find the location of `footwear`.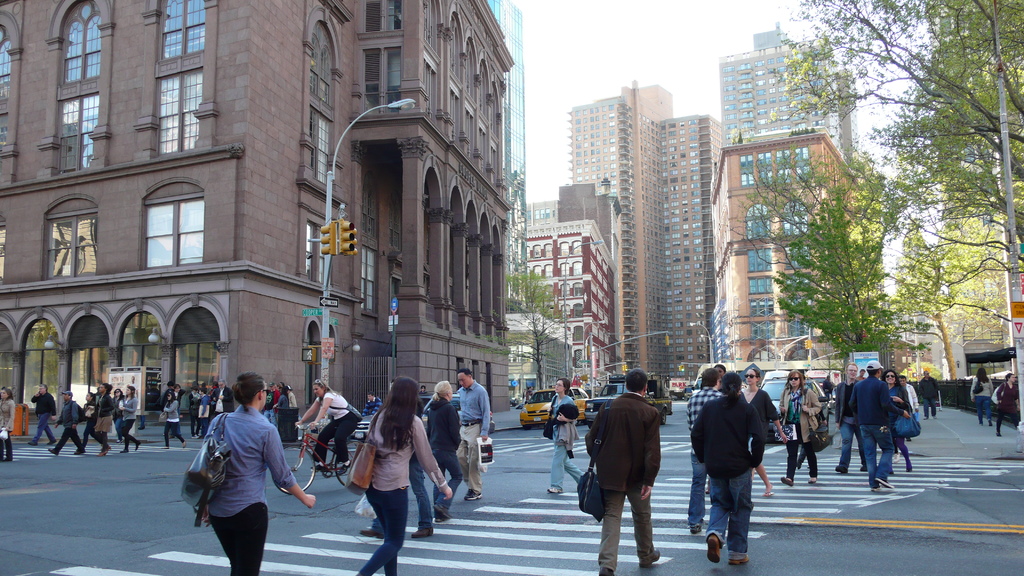
Location: <bbox>74, 447, 87, 454</bbox>.
